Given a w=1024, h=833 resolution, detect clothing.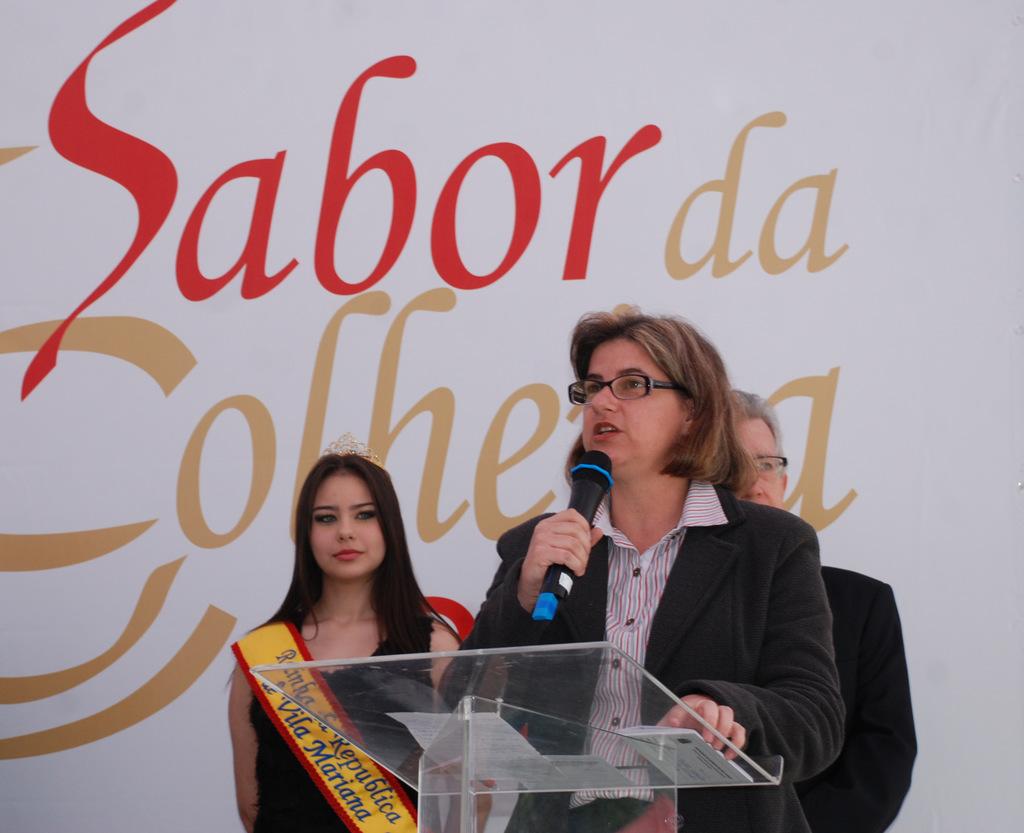
BBox(425, 494, 863, 832).
